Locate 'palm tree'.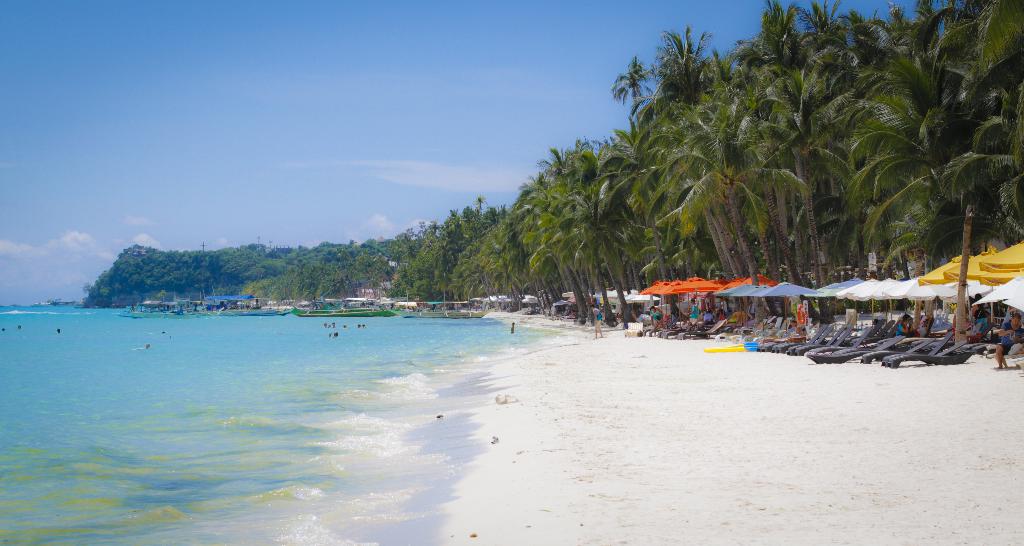
Bounding box: detection(519, 149, 602, 317).
